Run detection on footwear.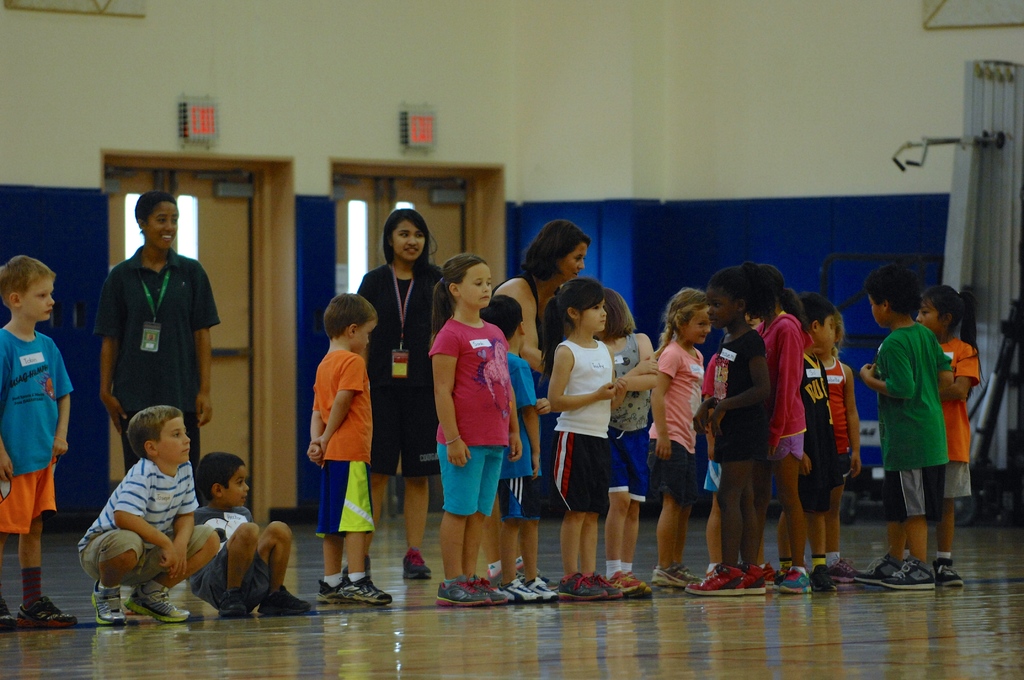
Result: {"left": 365, "top": 558, "right": 372, "bottom": 580}.
